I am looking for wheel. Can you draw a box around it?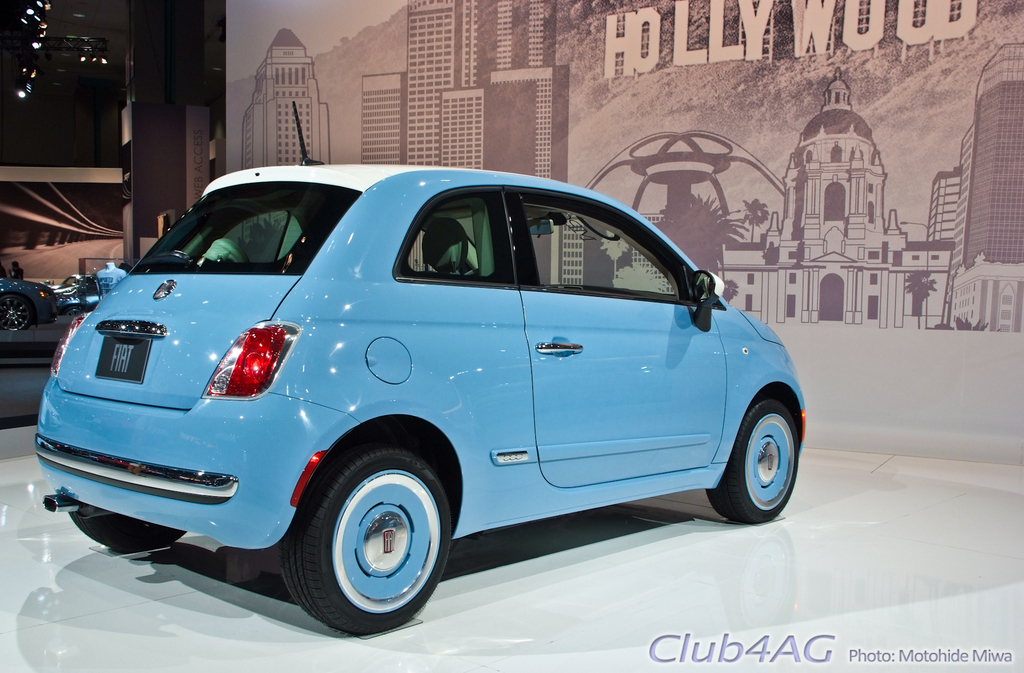
Sure, the bounding box is <region>280, 449, 453, 627</region>.
